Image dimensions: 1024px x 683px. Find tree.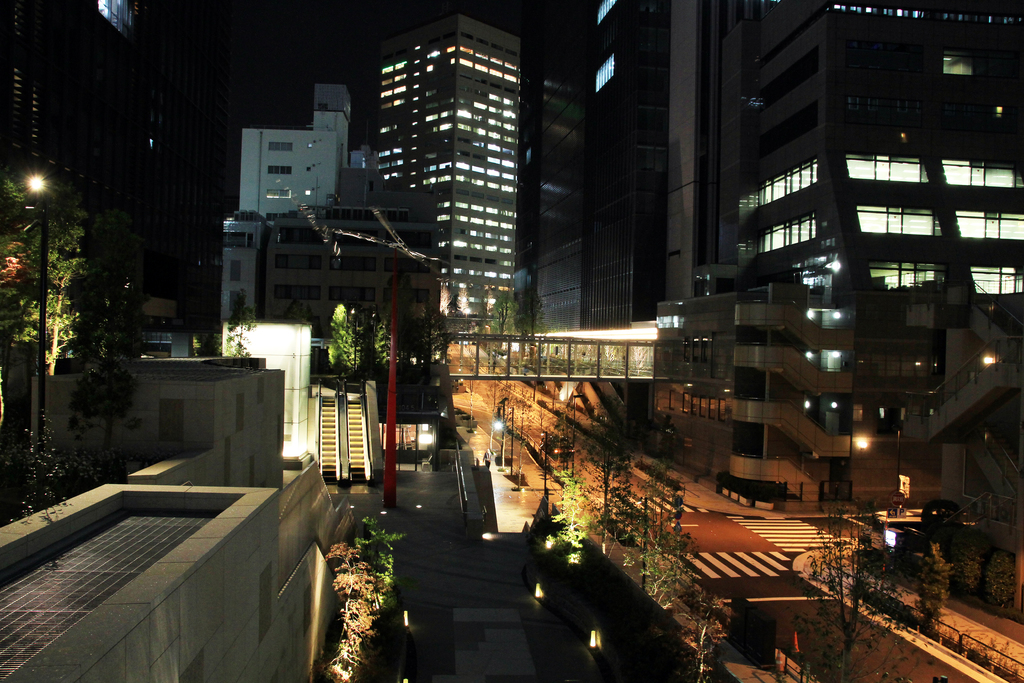
808/493/951/682.
